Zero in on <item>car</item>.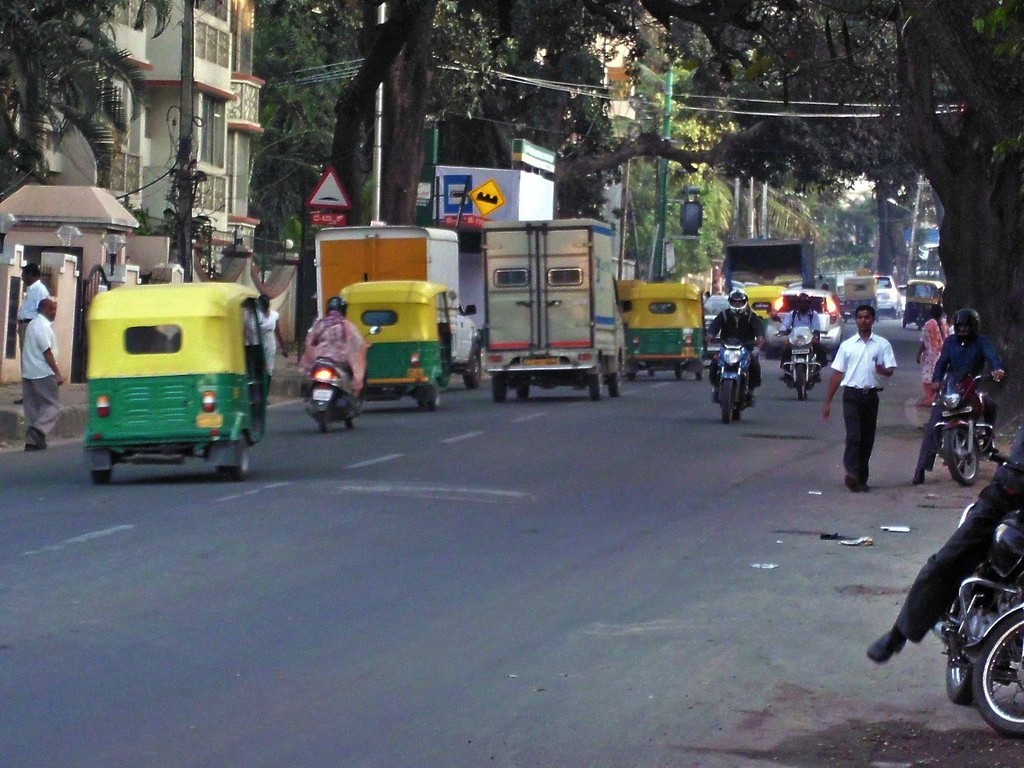
Zeroed in: 703 294 754 341.
